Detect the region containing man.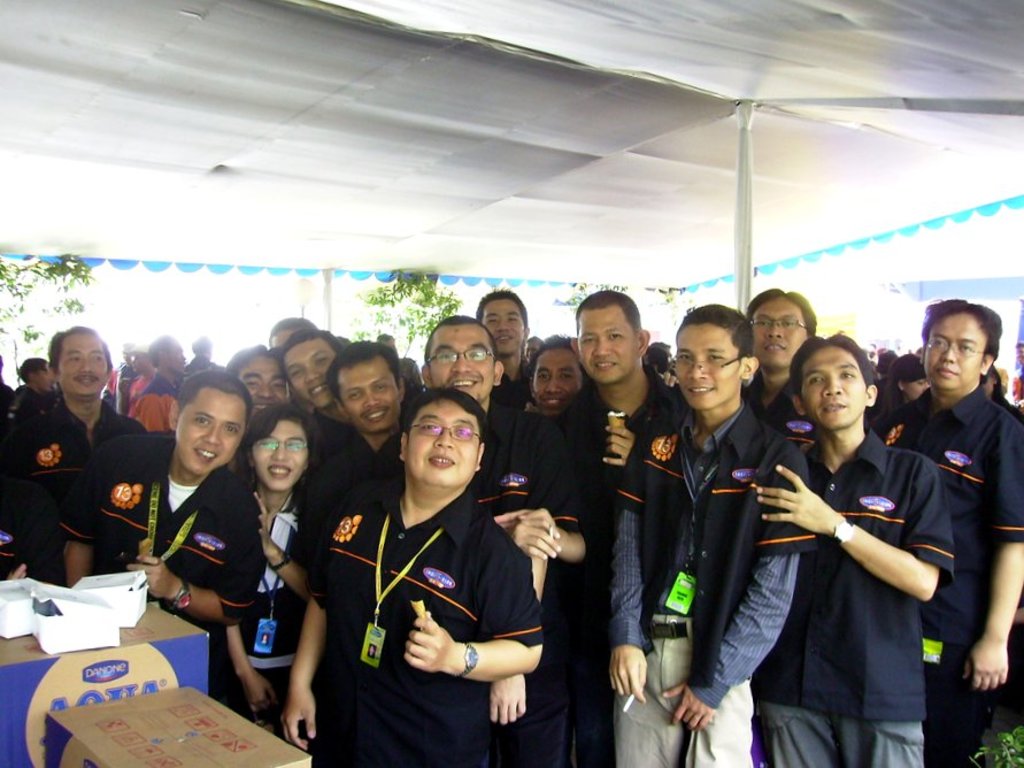
[476, 287, 536, 409].
